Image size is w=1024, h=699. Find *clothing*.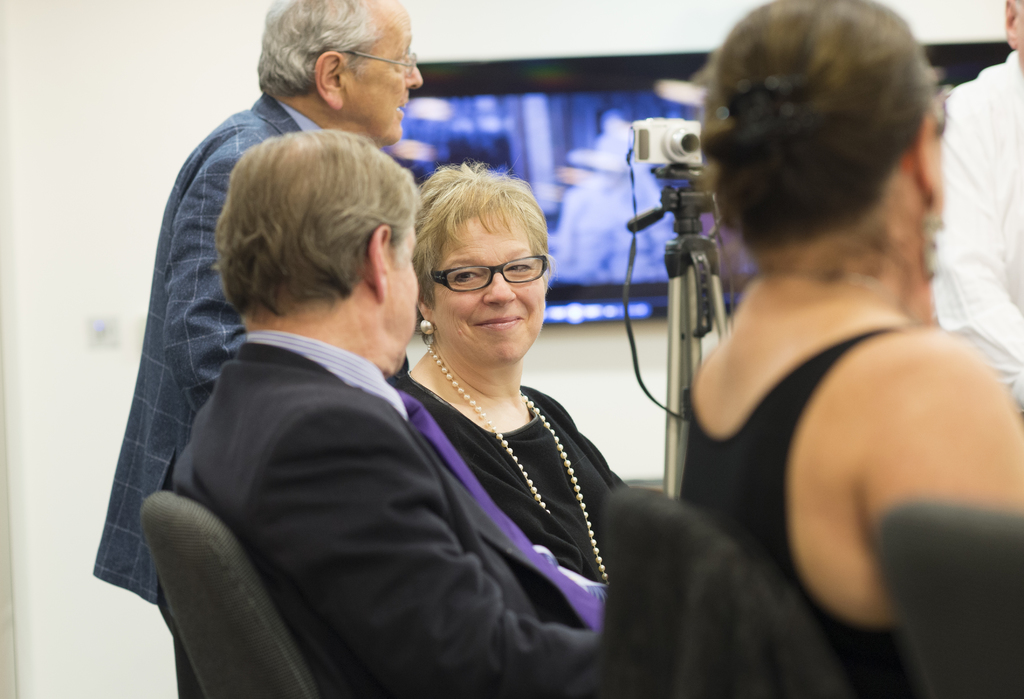
[left=925, top=45, right=1023, bottom=416].
